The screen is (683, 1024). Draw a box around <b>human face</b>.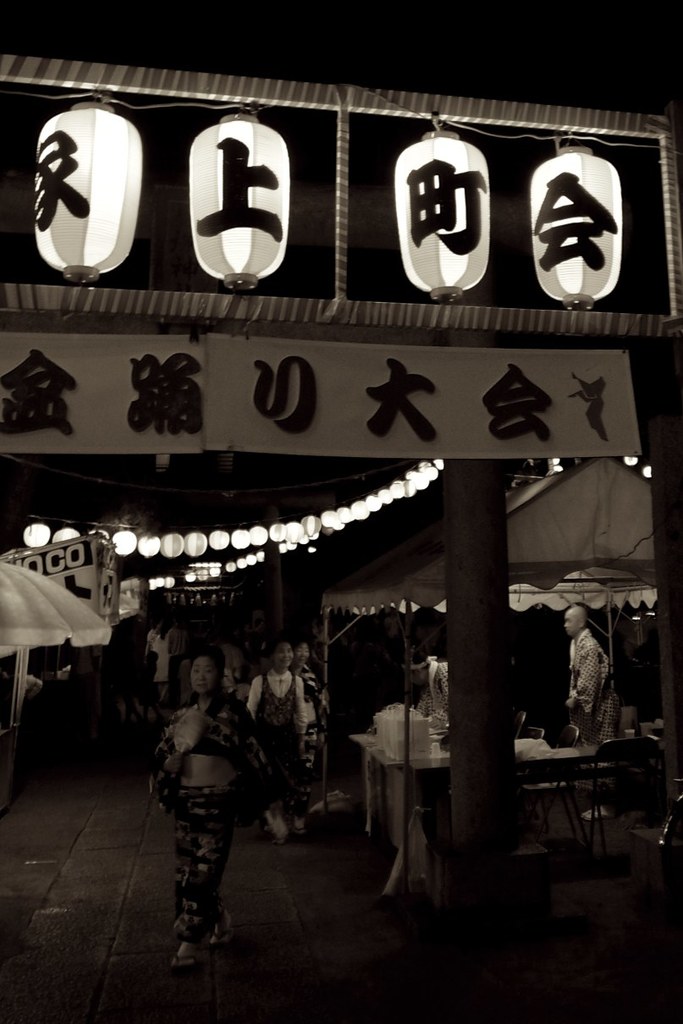
188 656 218 692.
